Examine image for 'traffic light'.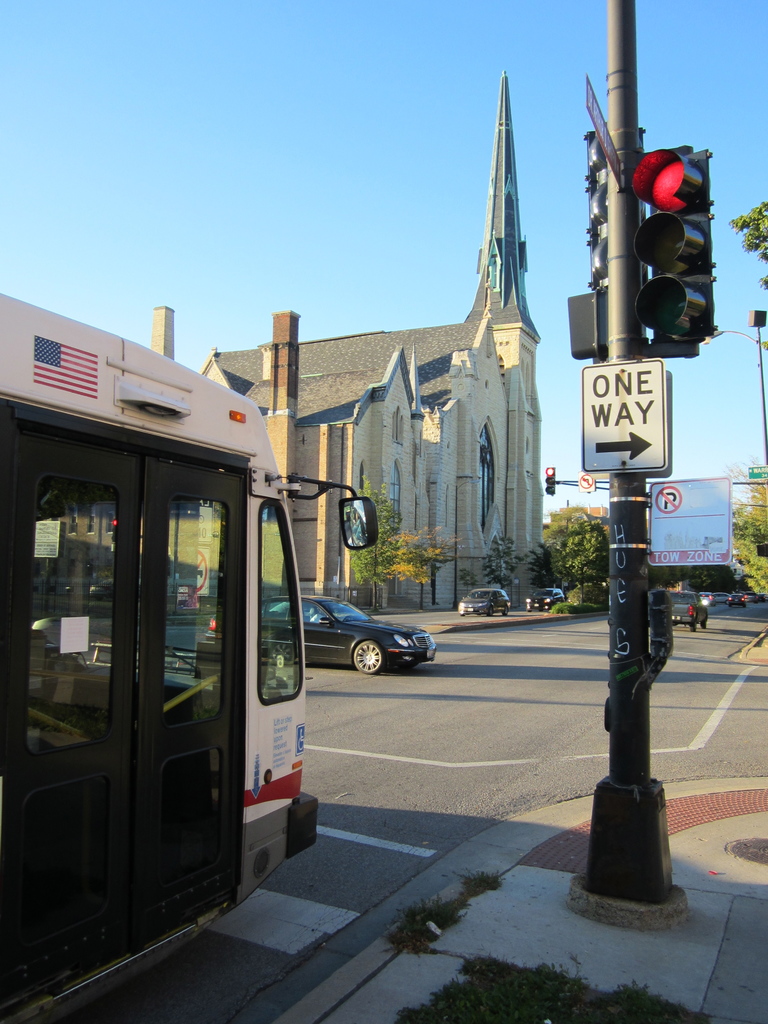
Examination result: (x1=111, y1=518, x2=116, y2=543).
